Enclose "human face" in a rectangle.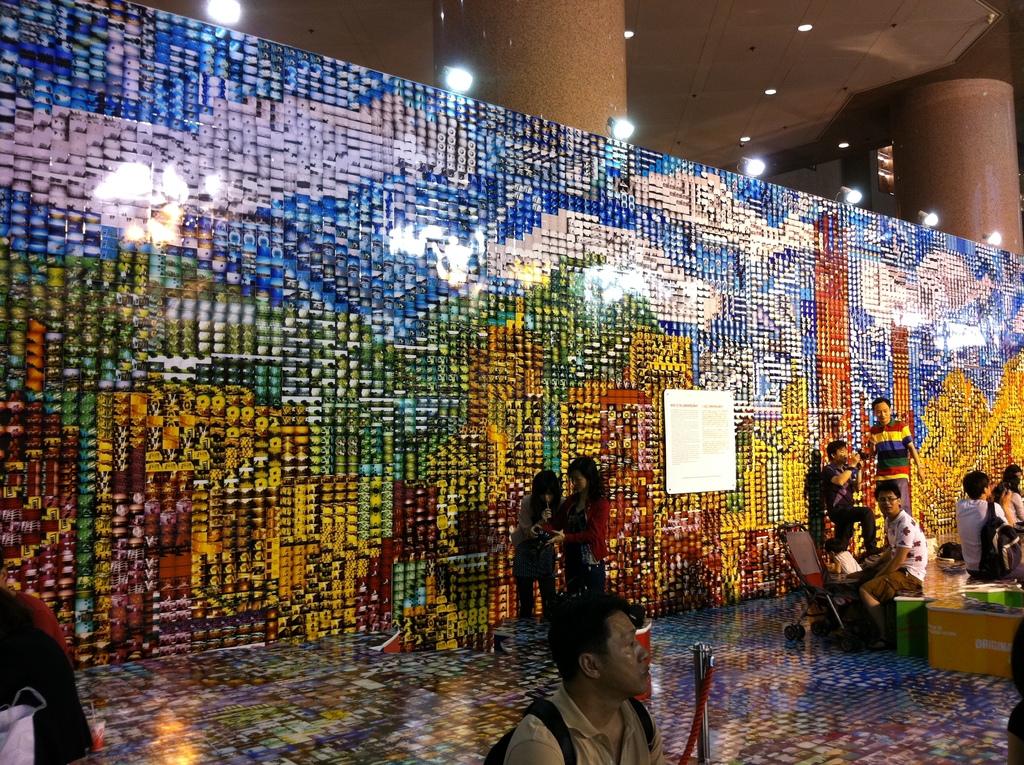
[left=598, top=614, right=652, bottom=698].
